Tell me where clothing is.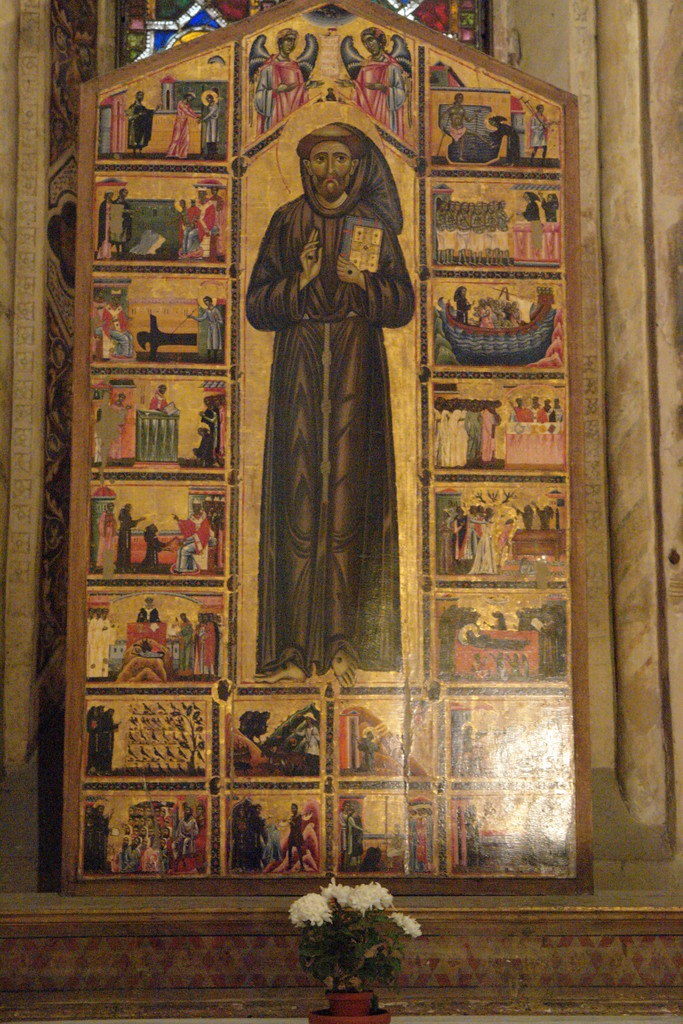
clothing is at l=467, t=634, r=527, b=651.
